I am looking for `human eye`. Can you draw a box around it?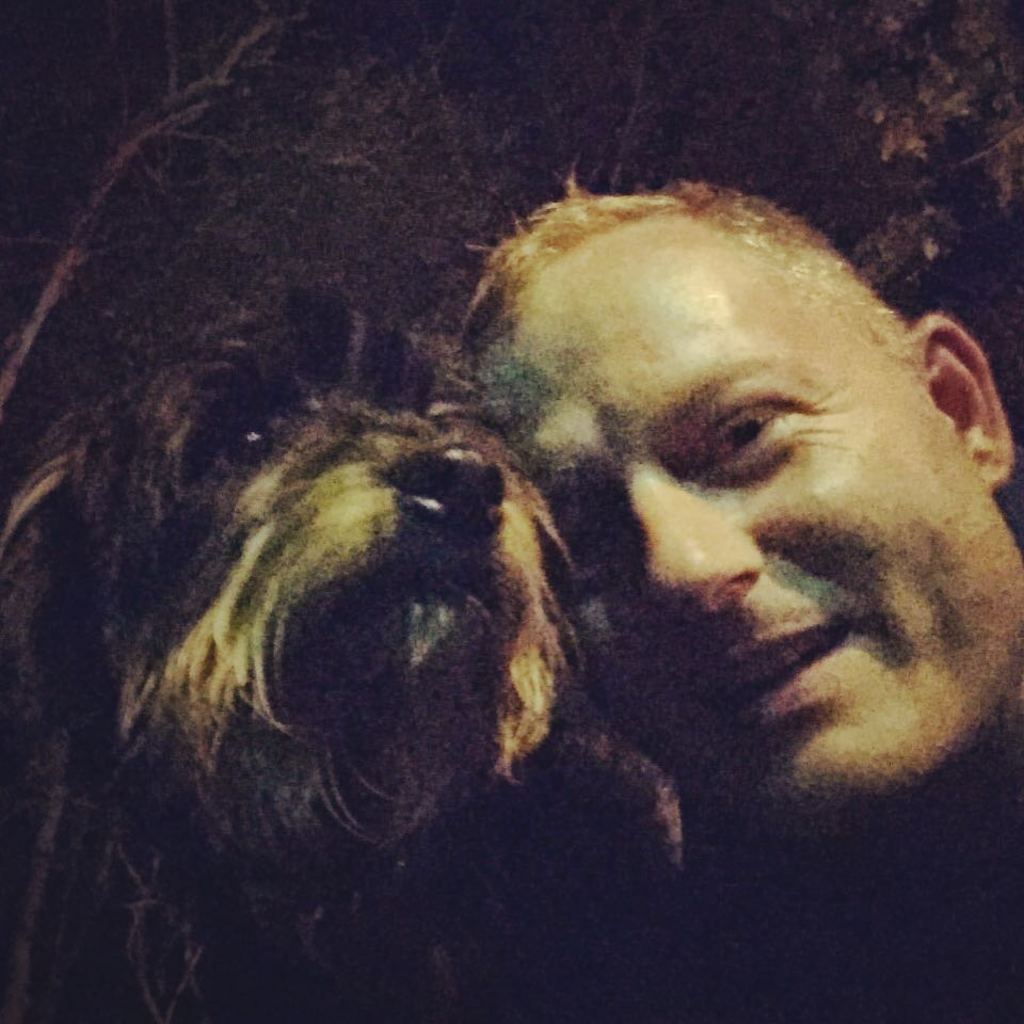
Sure, the bounding box is bbox=(689, 402, 801, 473).
